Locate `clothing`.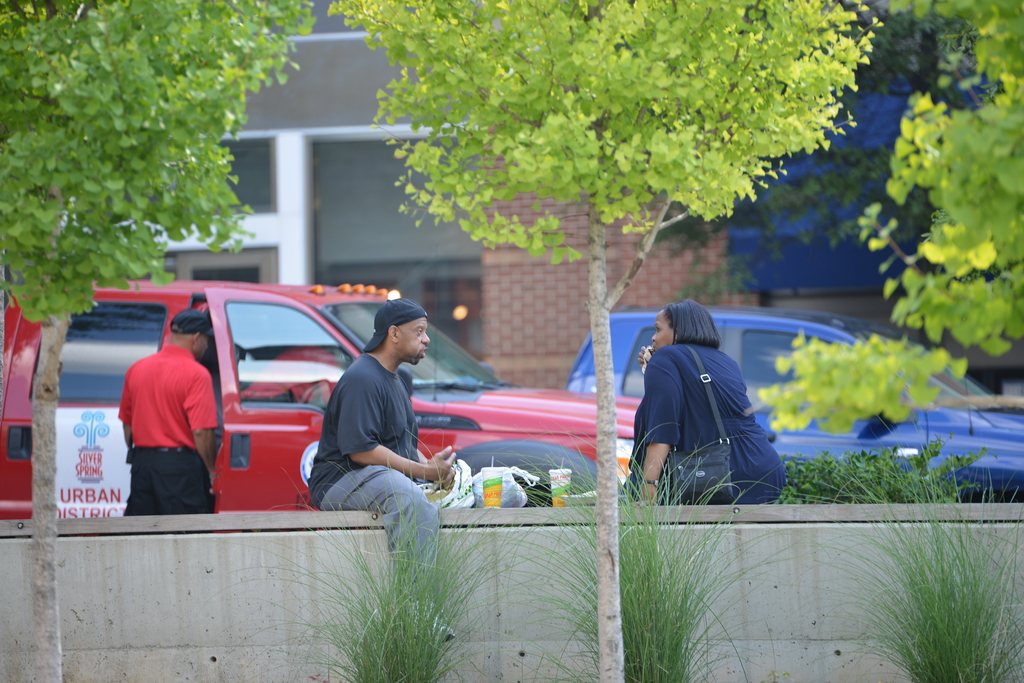
Bounding box: locate(237, 346, 337, 401).
